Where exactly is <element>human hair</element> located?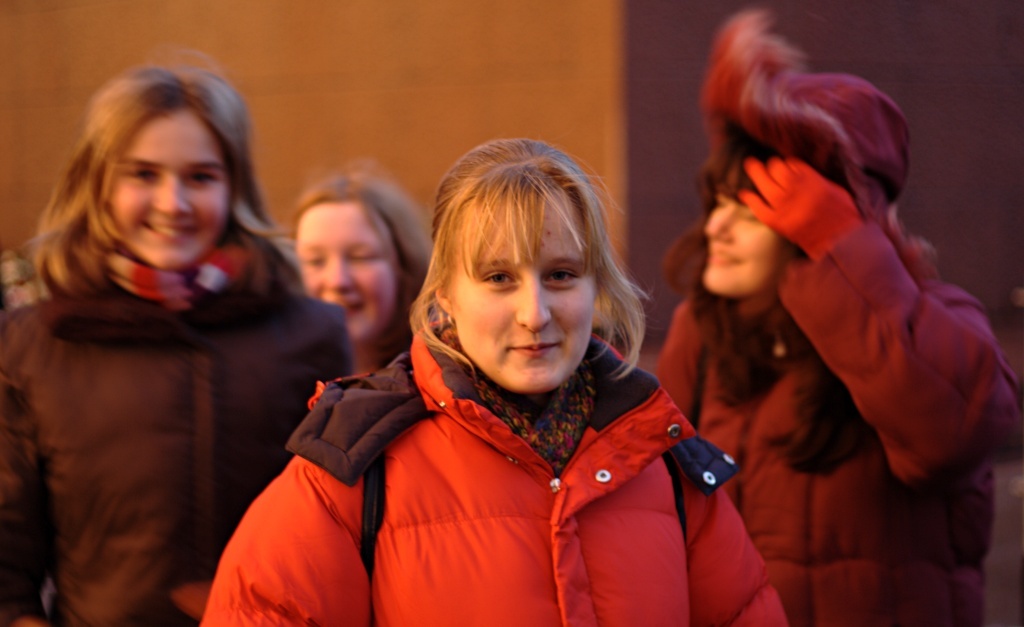
Its bounding box is (x1=285, y1=157, x2=443, y2=364).
